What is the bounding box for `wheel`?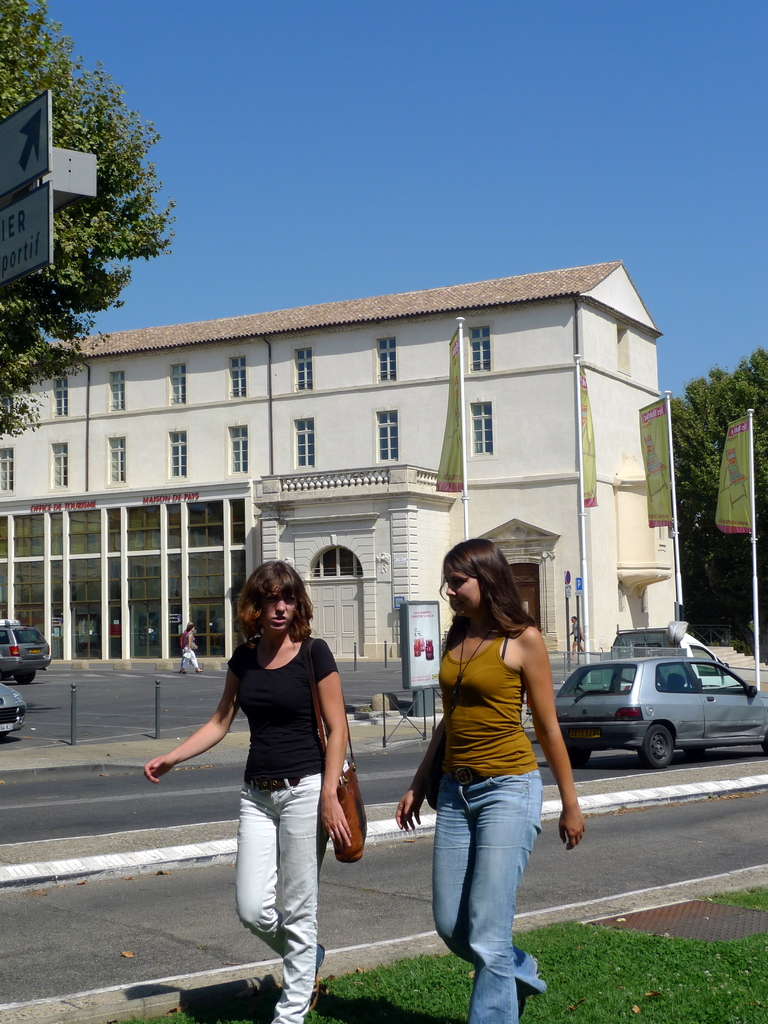
{"left": 12, "top": 668, "right": 35, "bottom": 685}.
